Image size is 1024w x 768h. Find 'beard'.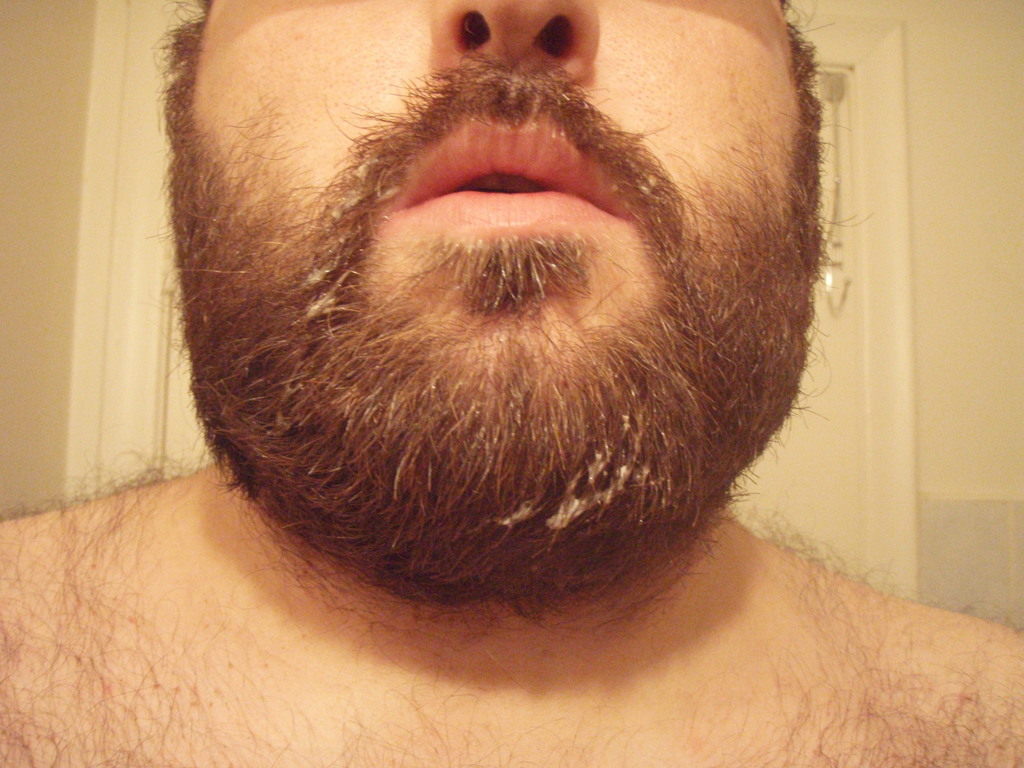
BBox(141, 17, 870, 628).
